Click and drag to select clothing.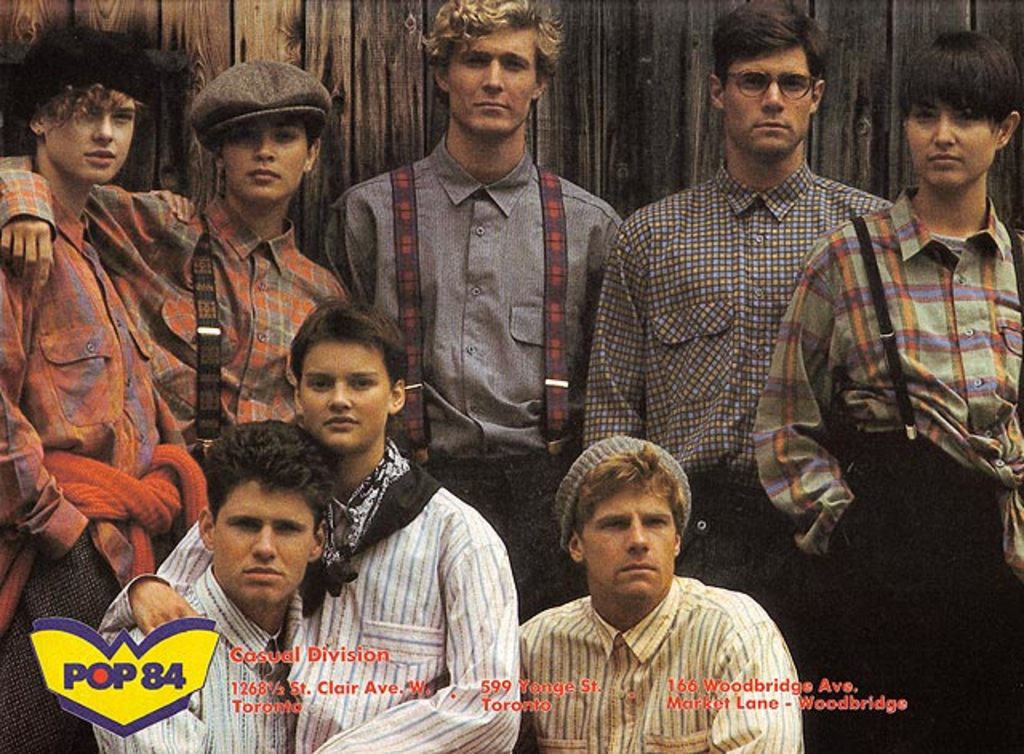
Selection: (0,154,358,461).
